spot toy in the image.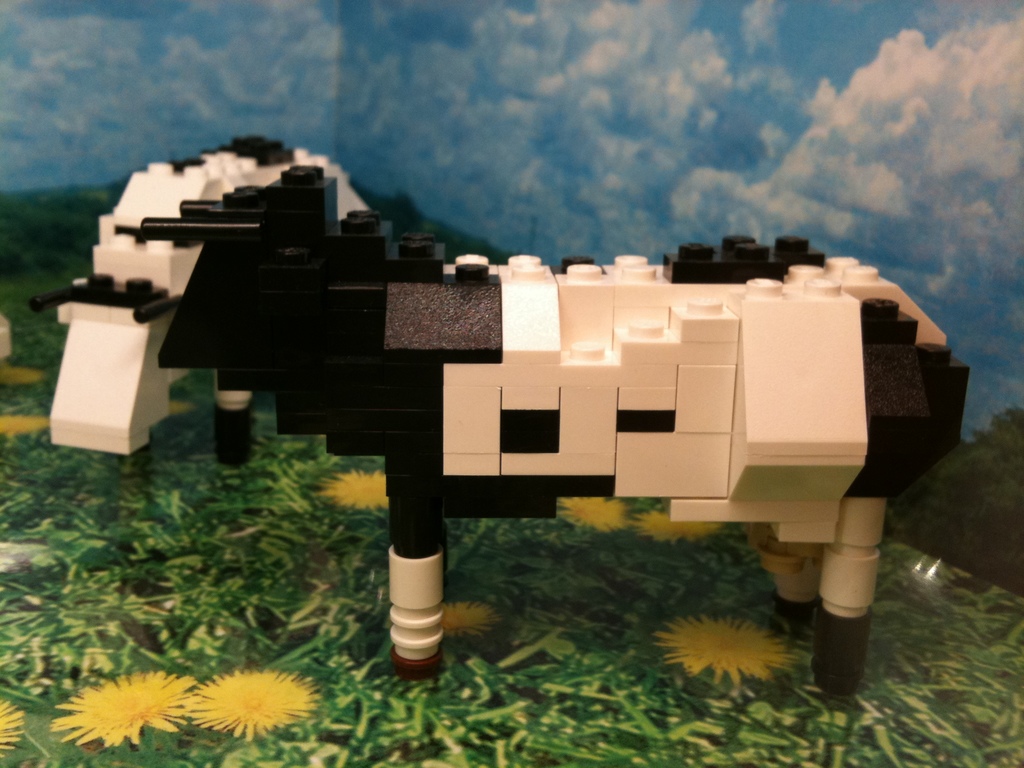
toy found at x1=44 y1=135 x2=374 y2=481.
